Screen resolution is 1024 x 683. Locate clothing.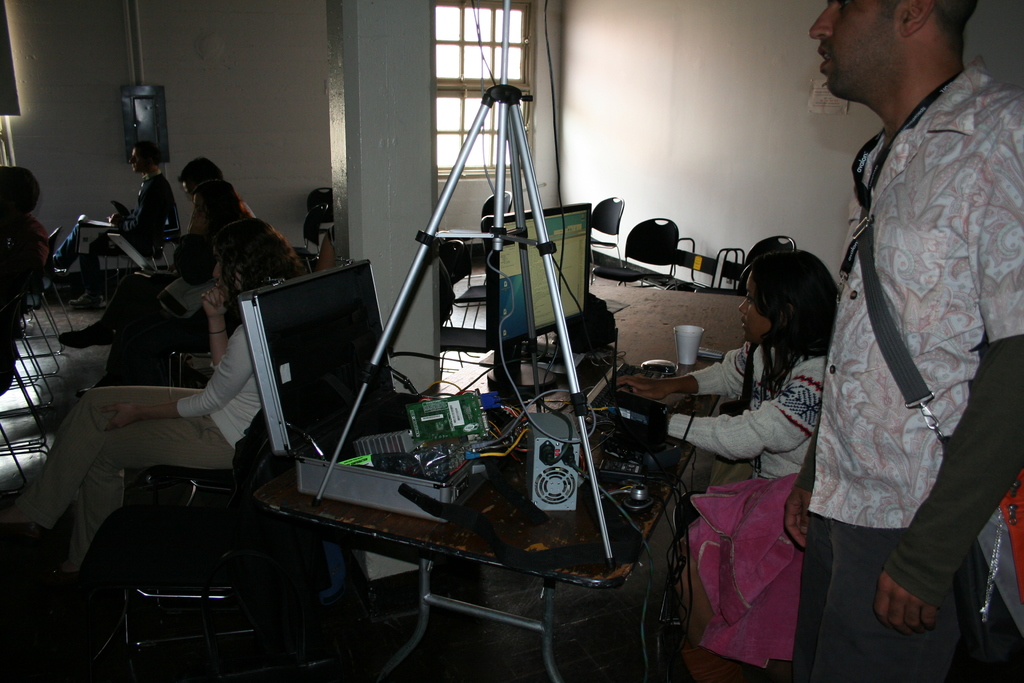
bbox=[0, 210, 48, 286].
